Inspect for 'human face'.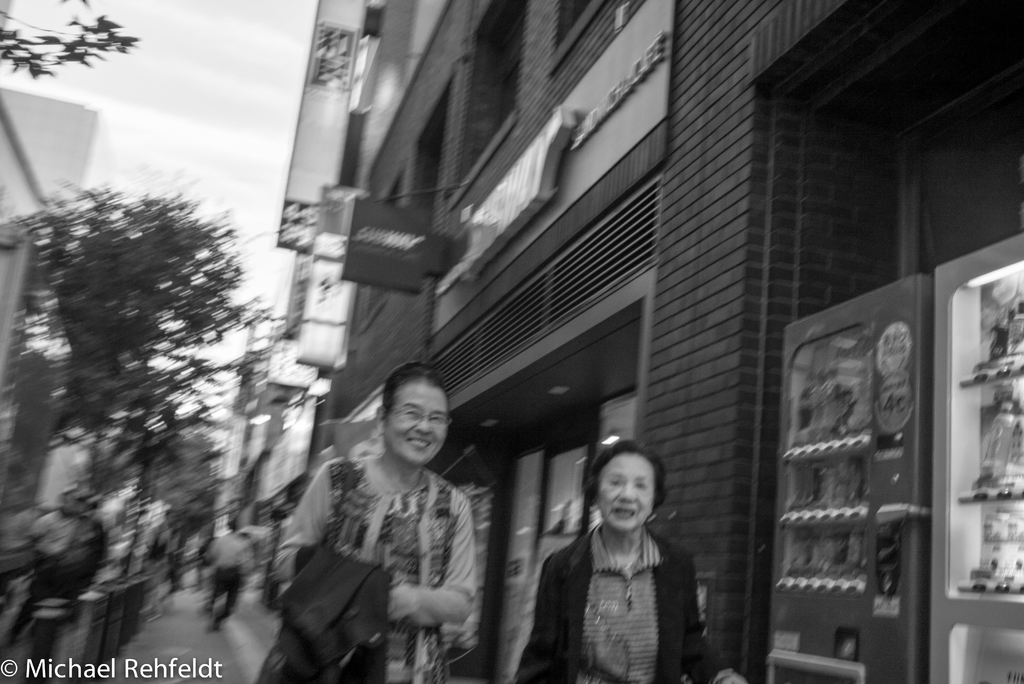
Inspection: Rect(596, 455, 673, 537).
